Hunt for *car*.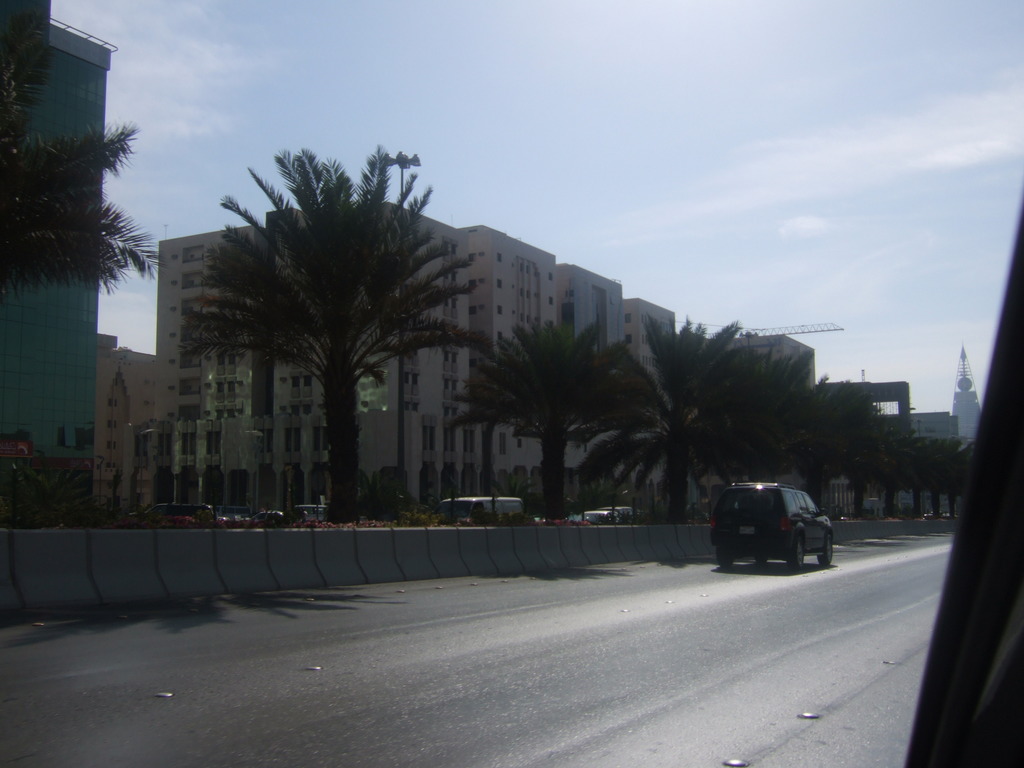
Hunted down at <box>127,503,216,524</box>.
